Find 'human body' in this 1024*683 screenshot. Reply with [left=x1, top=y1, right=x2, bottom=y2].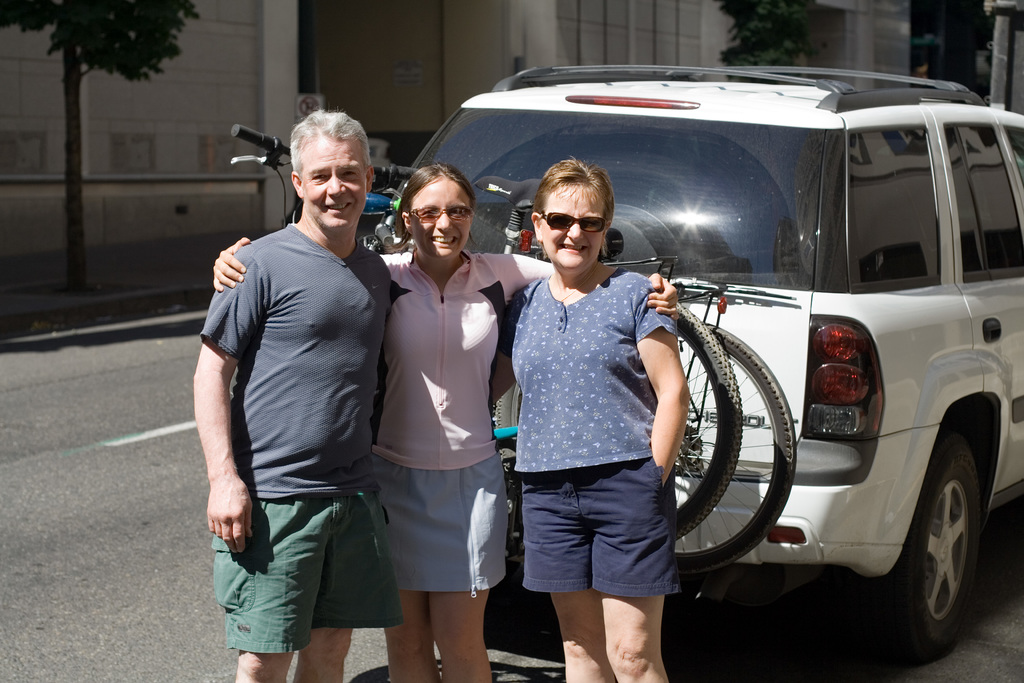
[left=488, top=264, right=694, bottom=682].
